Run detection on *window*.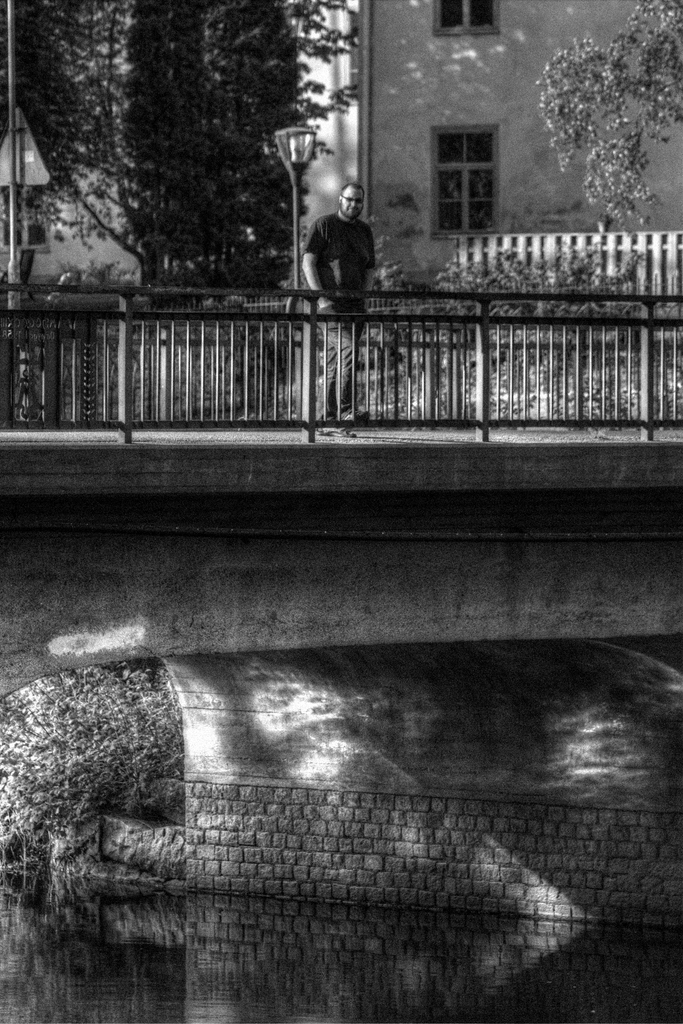
Result: {"left": 435, "top": 127, "right": 490, "bottom": 236}.
